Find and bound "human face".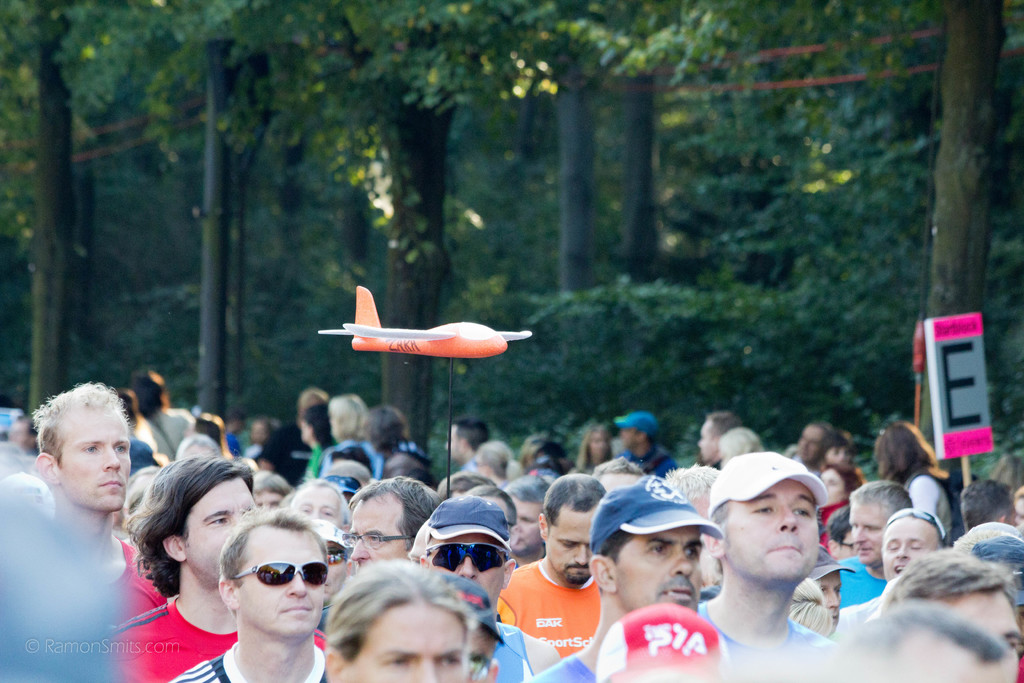
Bound: (x1=943, y1=592, x2=1023, y2=646).
